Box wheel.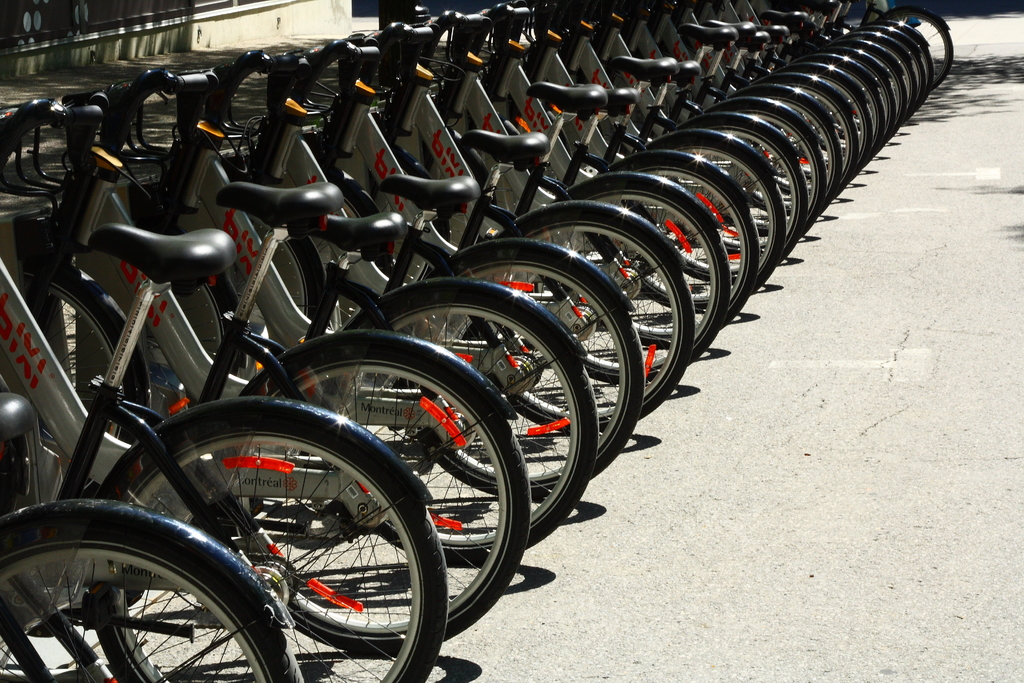
(left=673, top=125, right=810, bottom=254).
